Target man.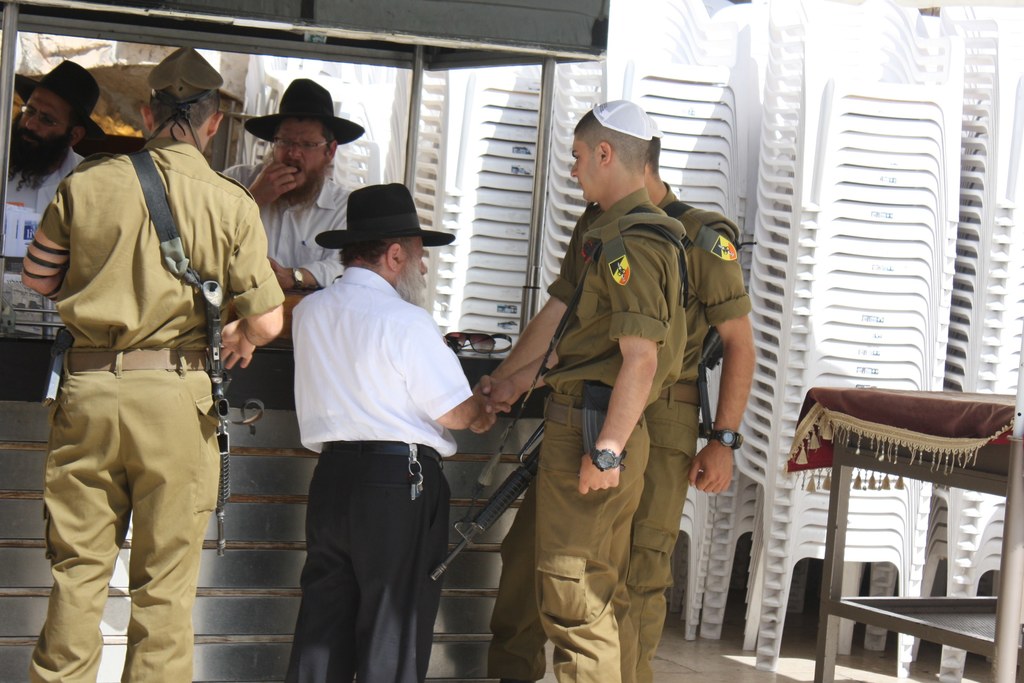
Target region: Rect(16, 47, 286, 682).
